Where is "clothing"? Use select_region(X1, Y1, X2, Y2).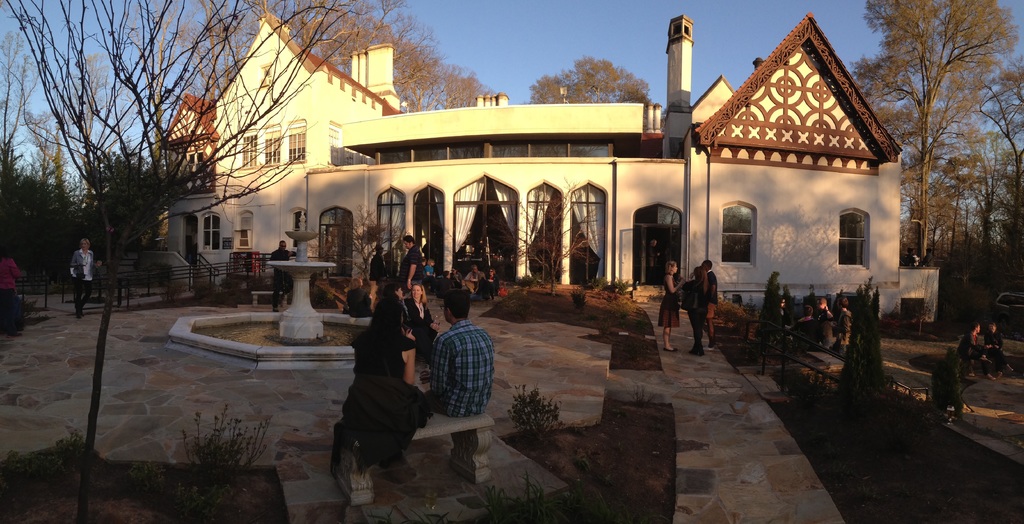
select_region(400, 244, 422, 297).
